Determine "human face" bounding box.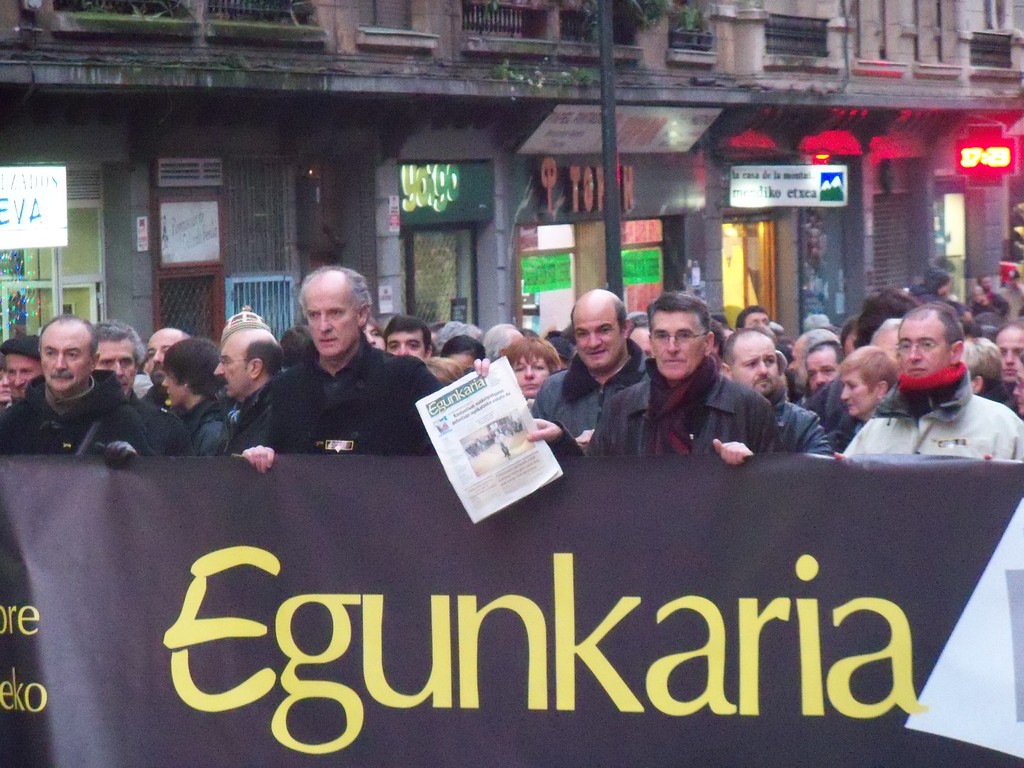
Determined: x1=309 y1=291 x2=362 y2=356.
